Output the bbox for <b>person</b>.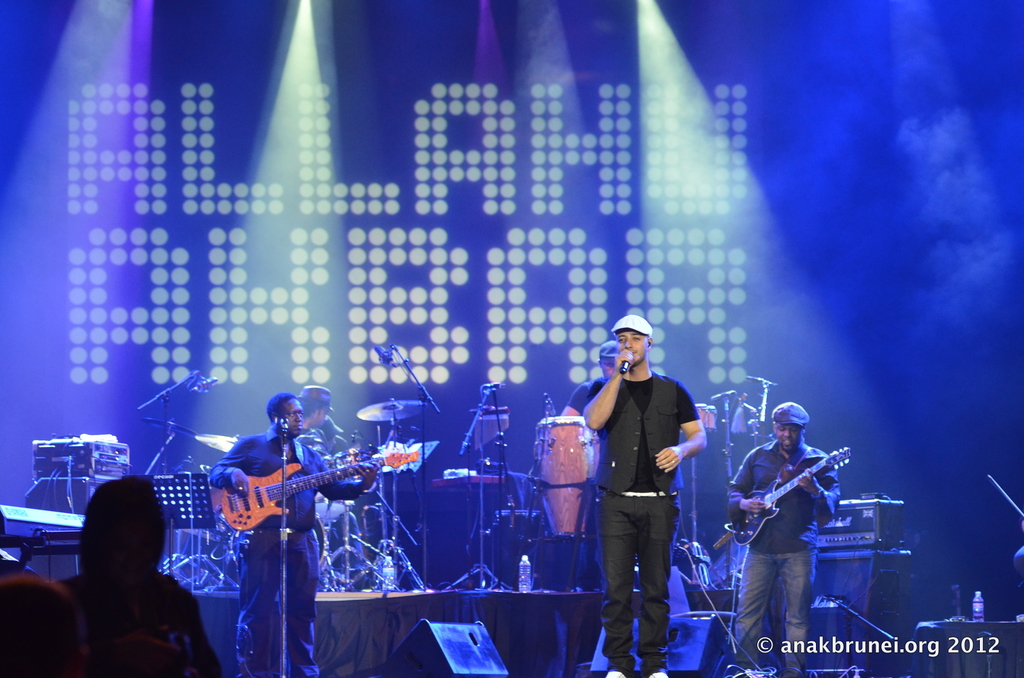
{"left": 728, "top": 399, "right": 840, "bottom": 677}.
